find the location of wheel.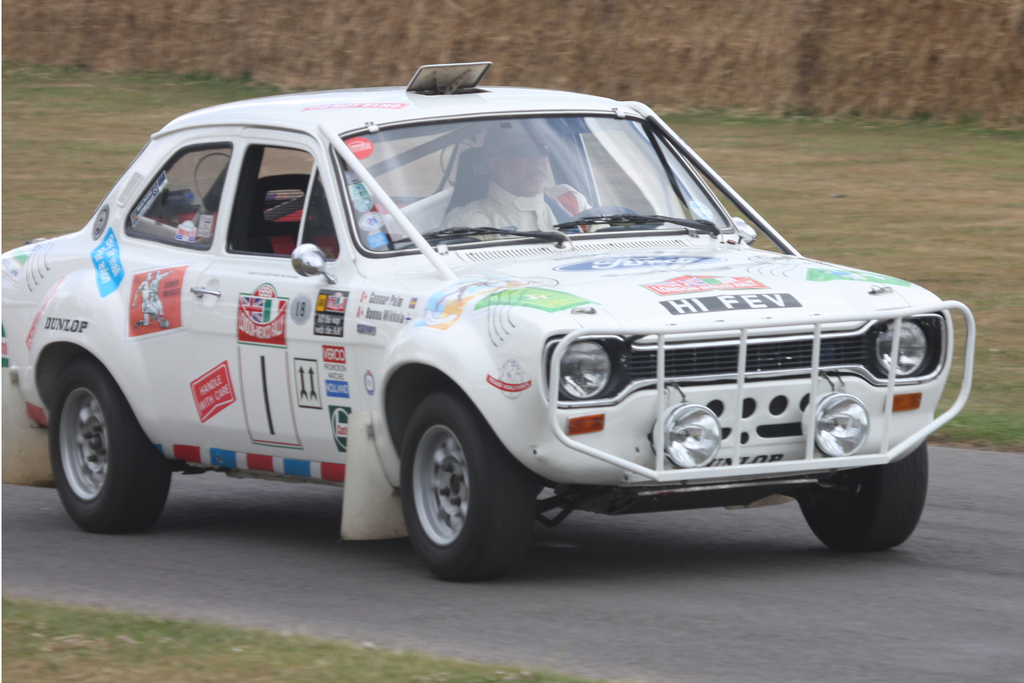
Location: [401,391,534,586].
